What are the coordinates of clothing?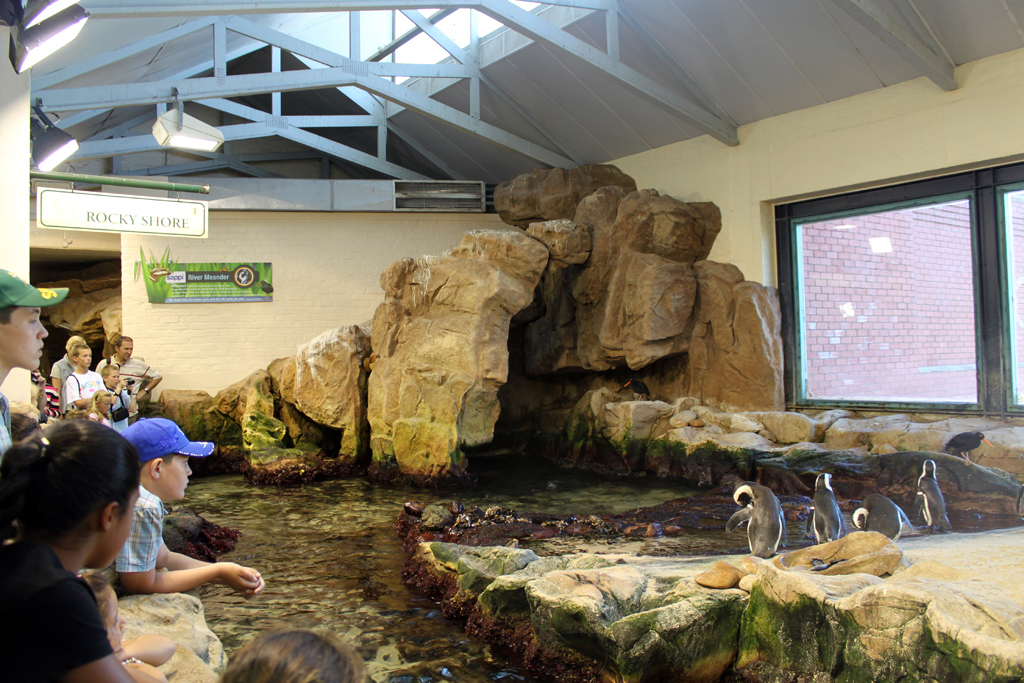
103/400/125/409.
